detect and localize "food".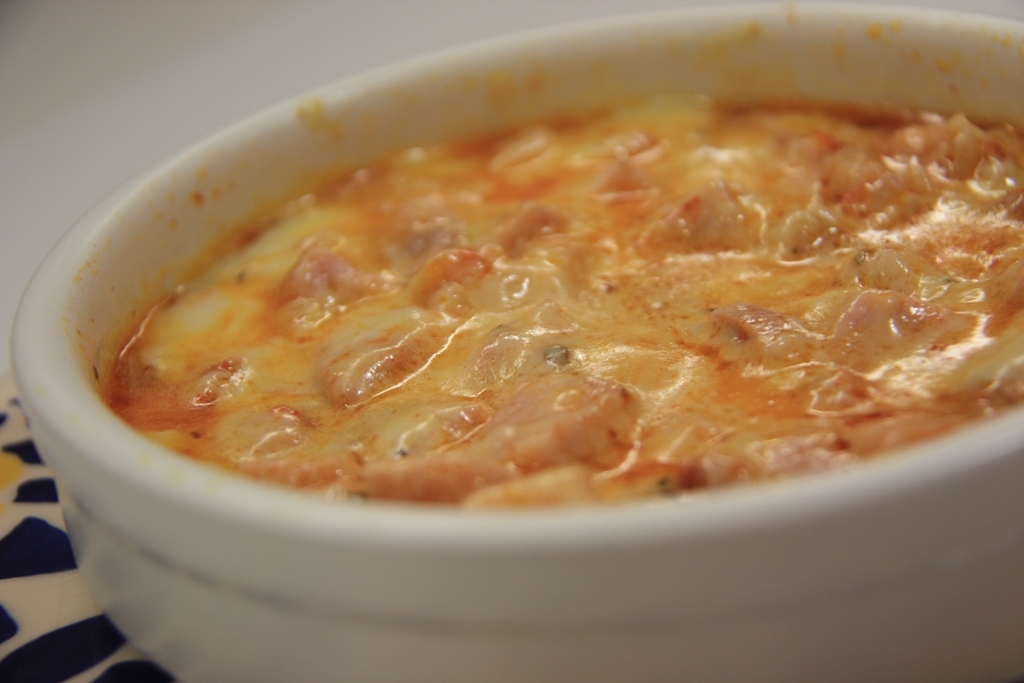
Localized at Rect(106, 102, 1023, 511).
